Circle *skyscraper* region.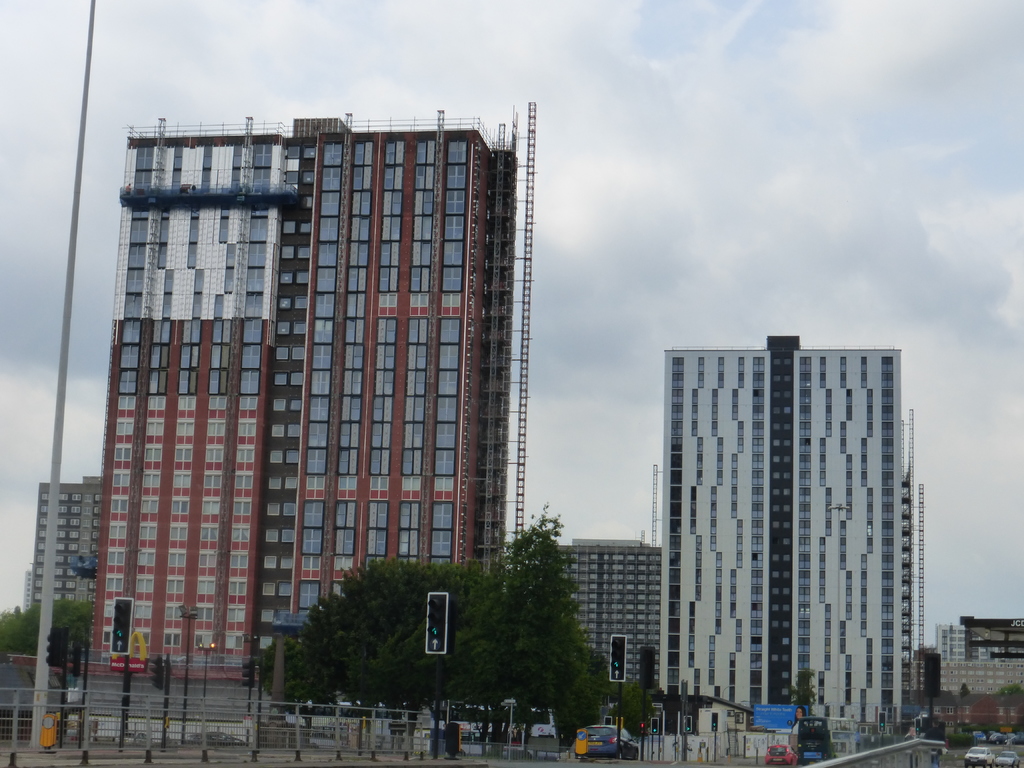
Region: bbox=[550, 536, 657, 701].
